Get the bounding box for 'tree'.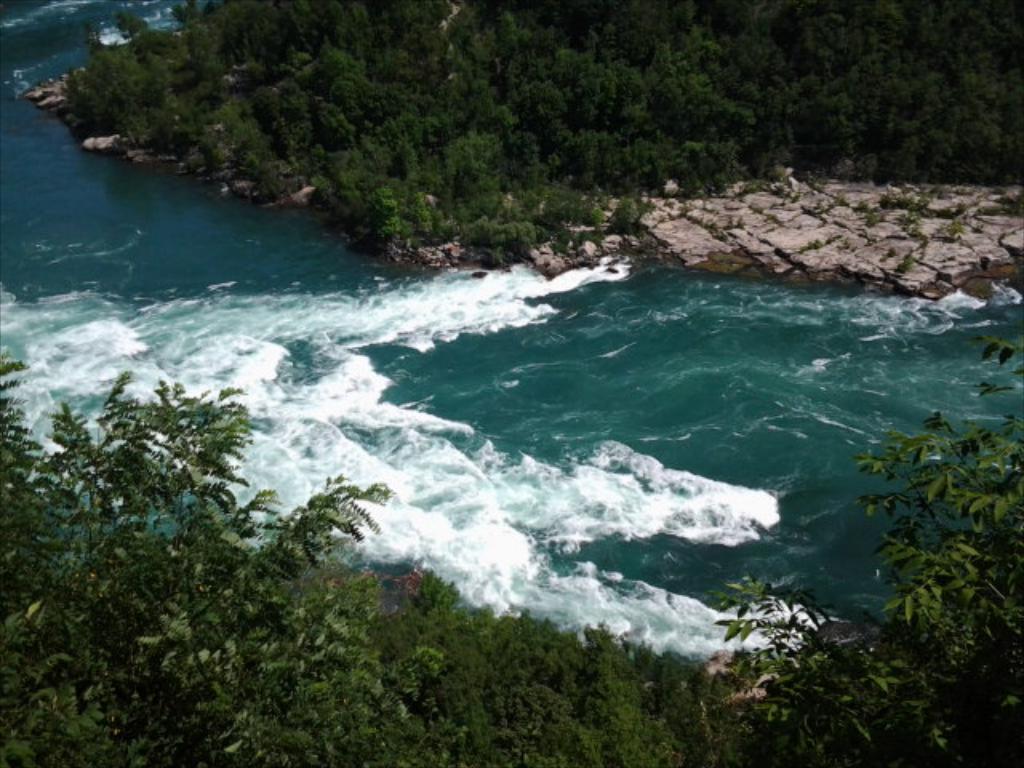
region(0, 355, 470, 766).
